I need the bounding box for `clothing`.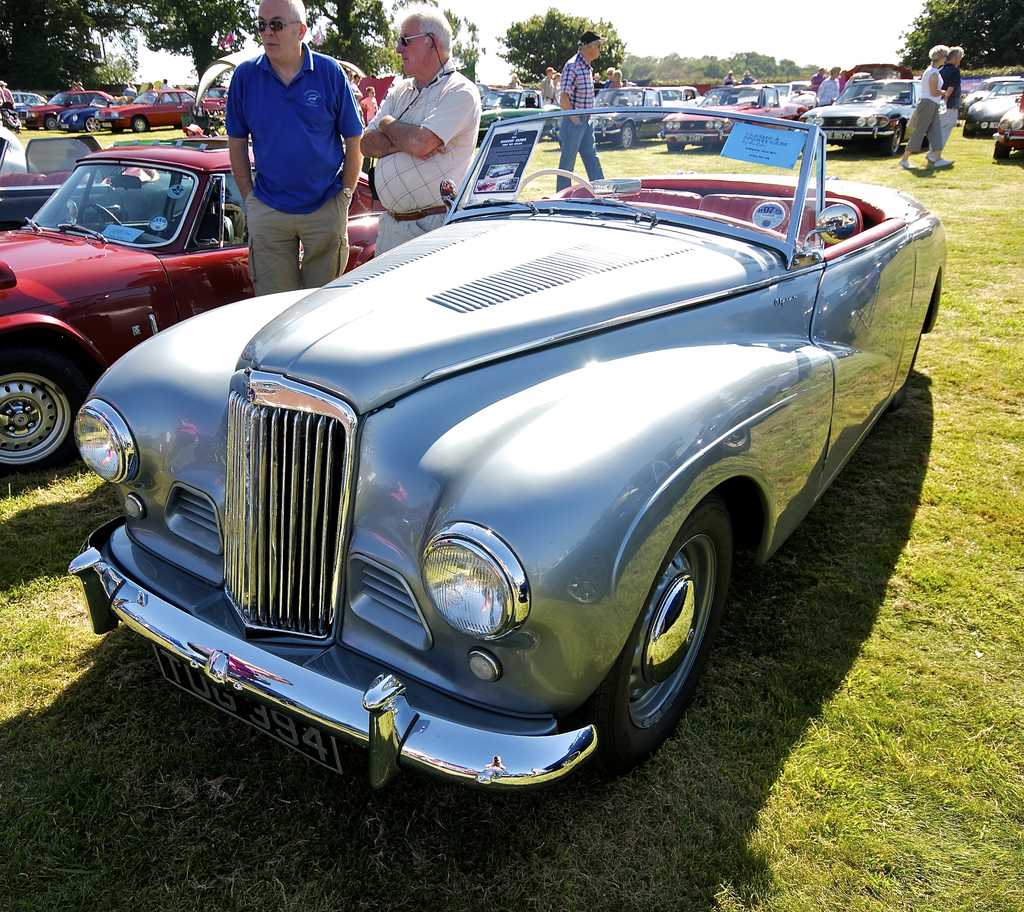
Here it is: {"left": 555, "top": 51, "right": 610, "bottom": 195}.
